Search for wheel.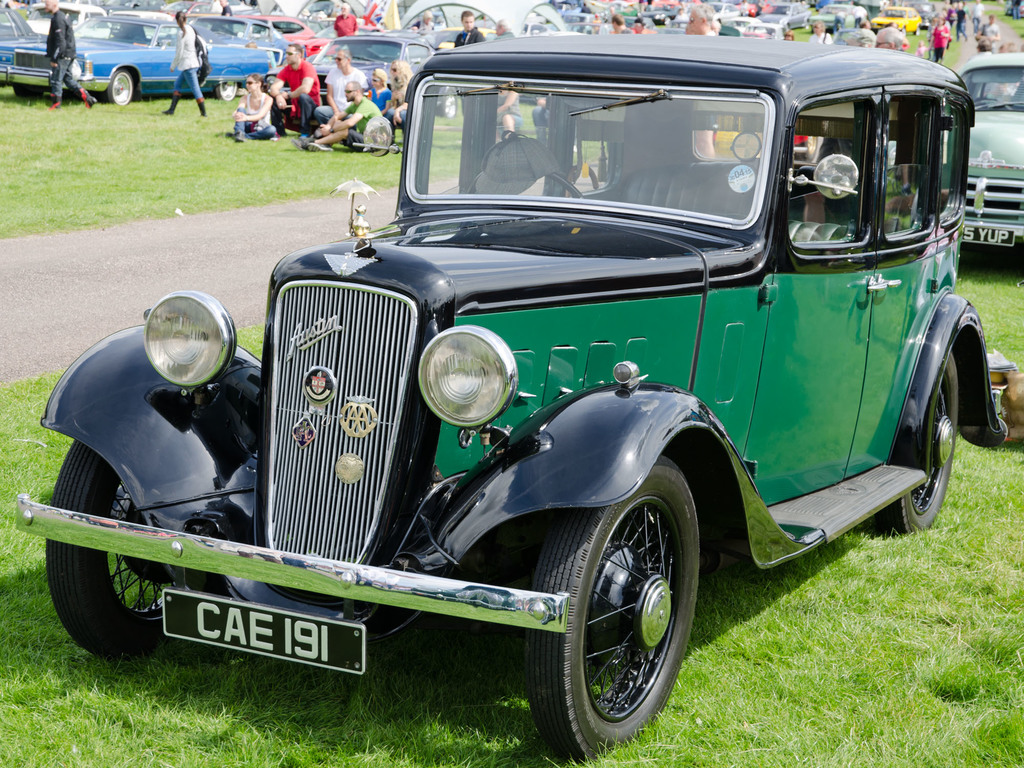
Found at Rect(107, 68, 134, 108).
